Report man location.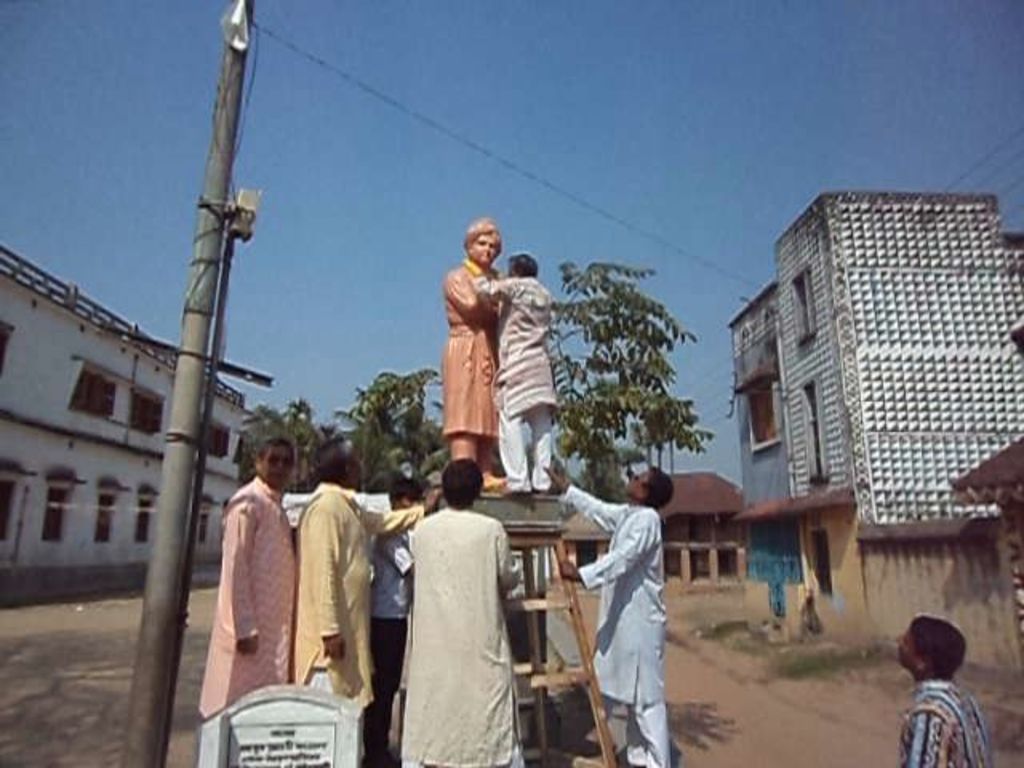
Report: left=197, top=435, right=306, bottom=714.
